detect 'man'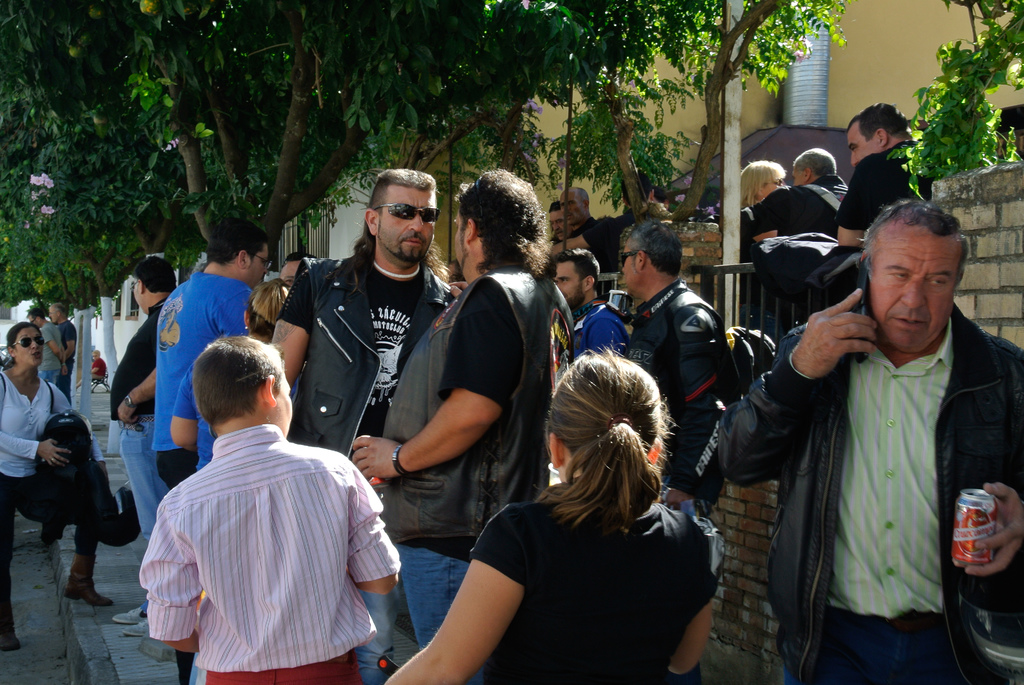
[554, 169, 655, 275]
